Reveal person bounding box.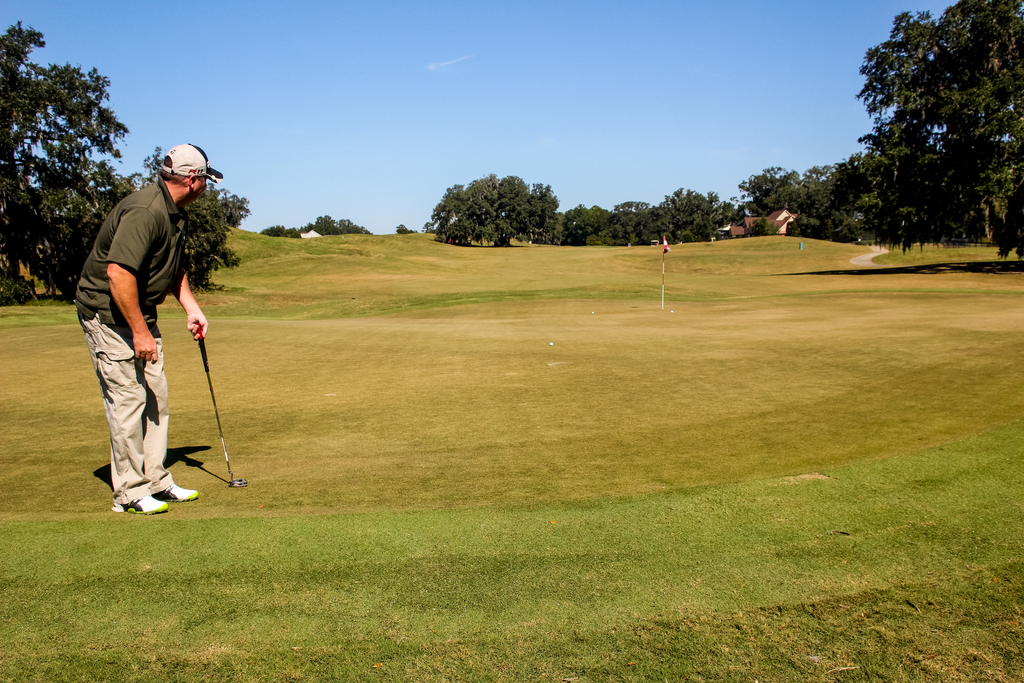
Revealed: (88,145,219,534).
